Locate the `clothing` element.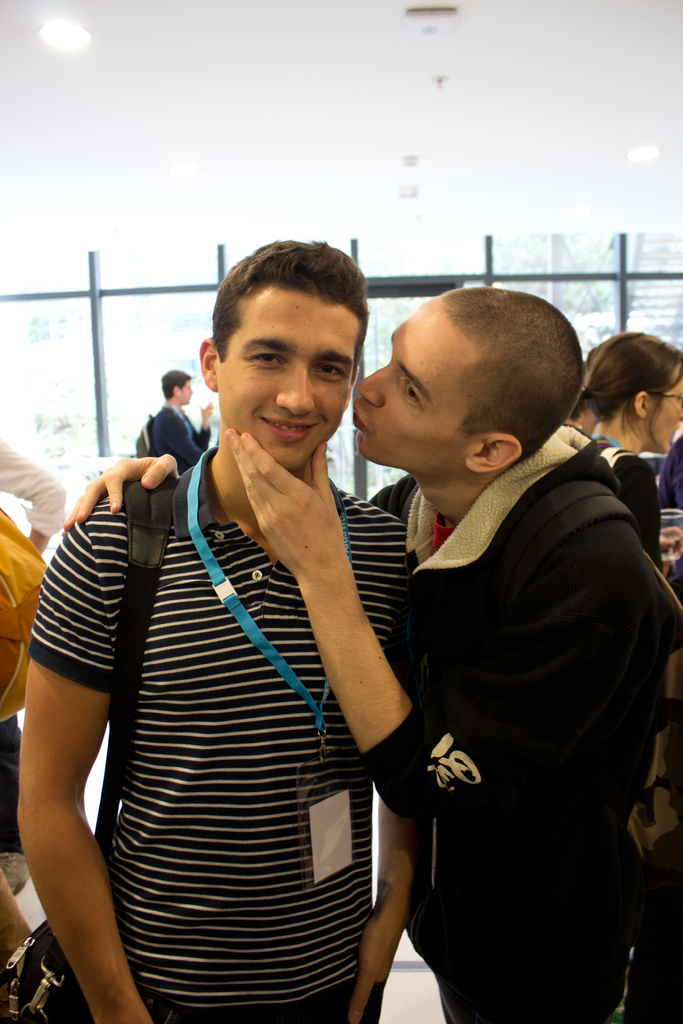
Element bbox: l=365, t=428, r=682, b=1008.
